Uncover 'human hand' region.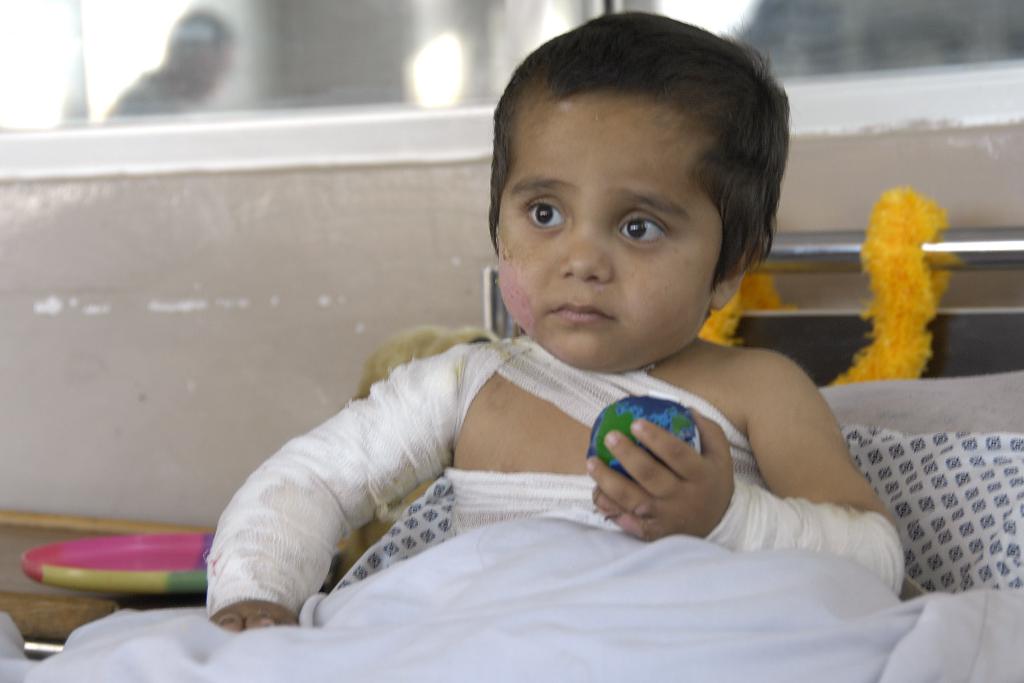
Uncovered: 213/599/296/633.
